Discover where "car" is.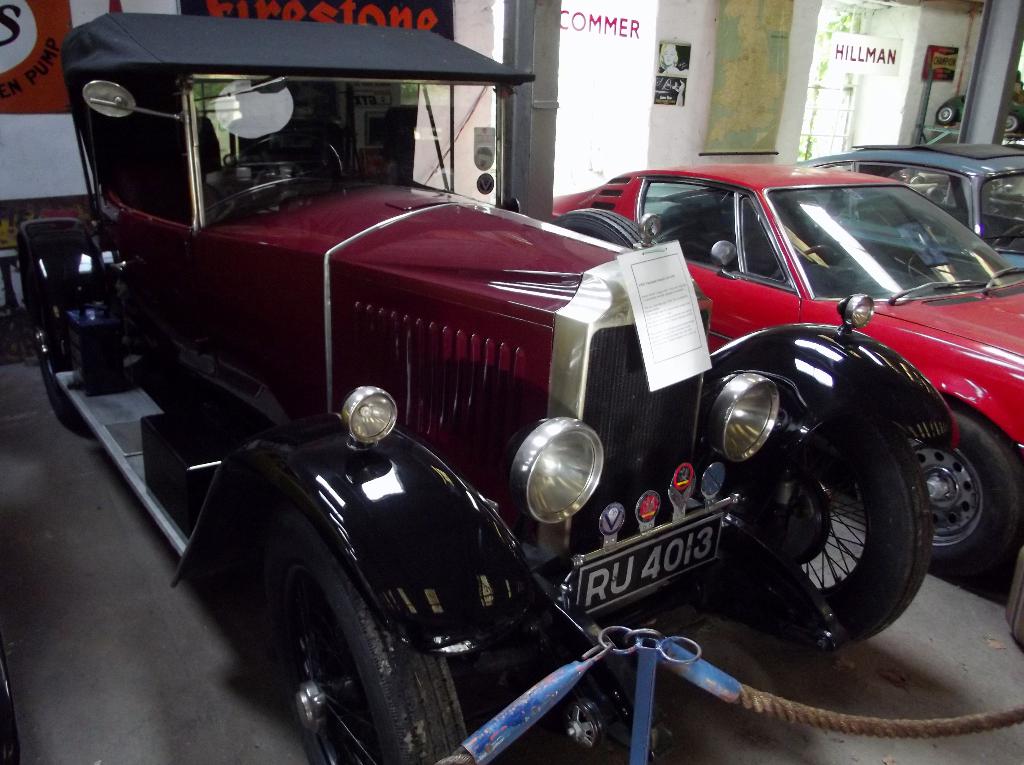
Discovered at rect(806, 141, 1021, 268).
